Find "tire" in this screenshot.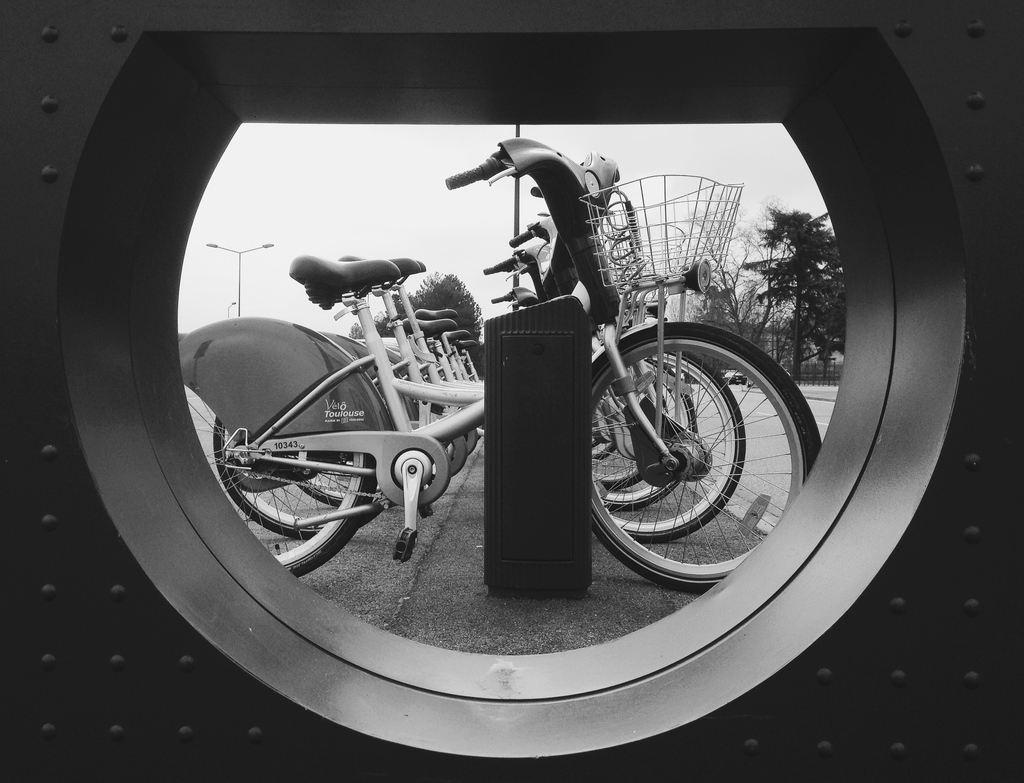
The bounding box for "tire" is [183, 383, 375, 577].
